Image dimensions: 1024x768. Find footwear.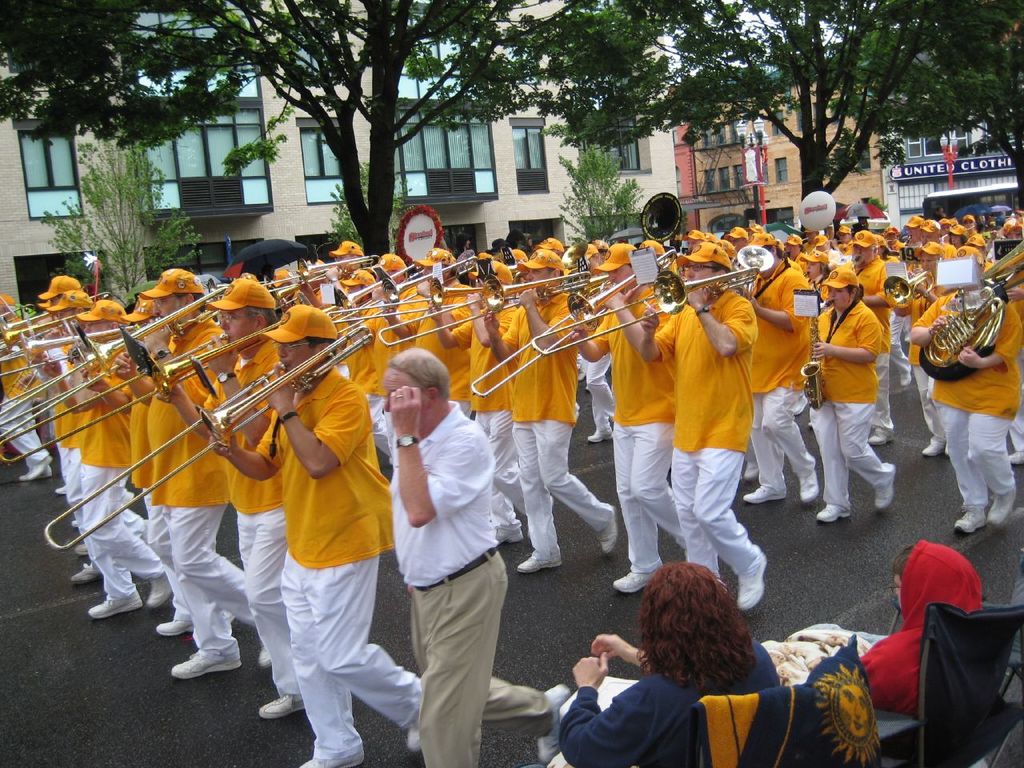
locate(70, 521, 78, 529).
